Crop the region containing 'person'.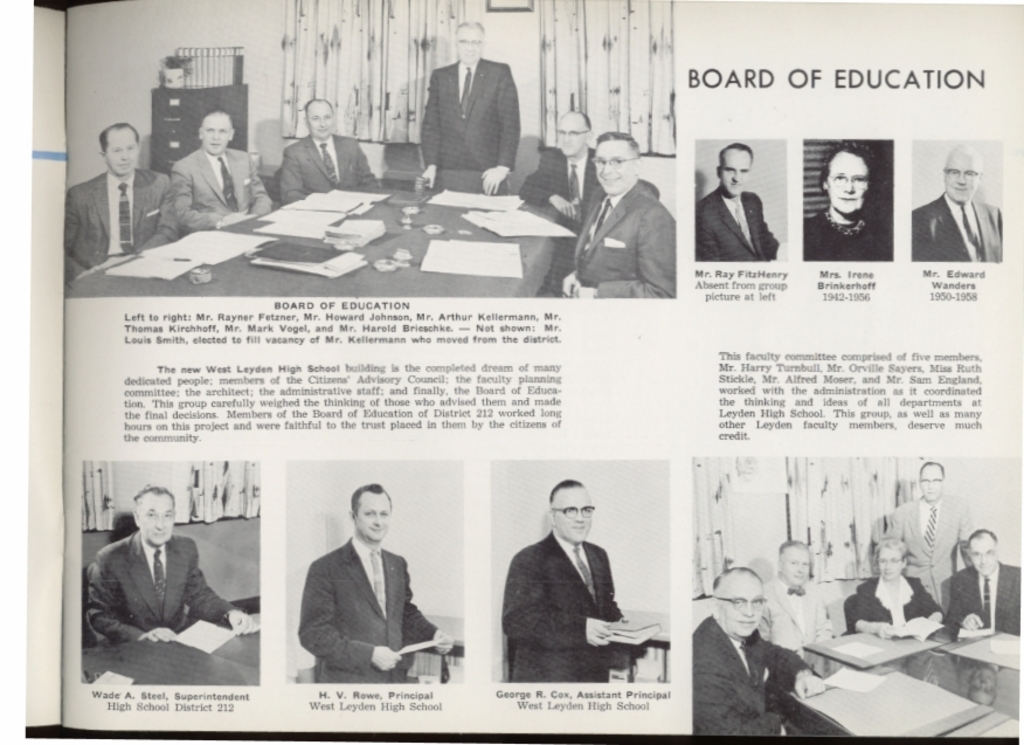
Crop region: (849, 534, 943, 640).
